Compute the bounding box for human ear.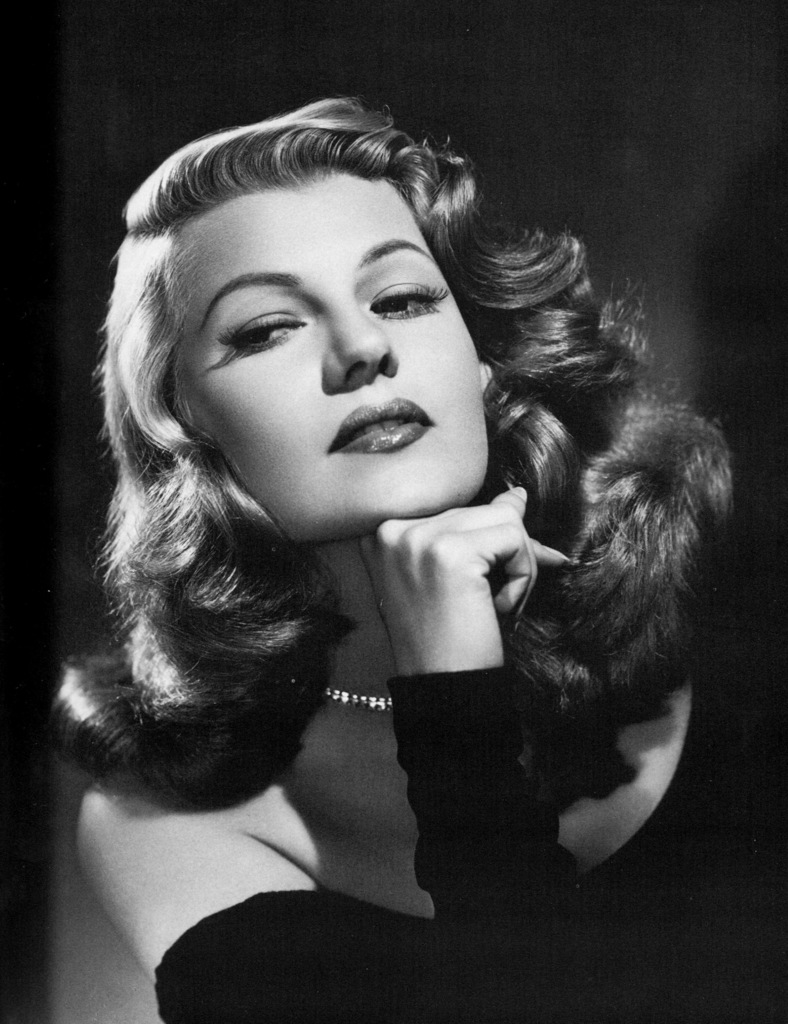
l=476, t=360, r=492, b=384.
